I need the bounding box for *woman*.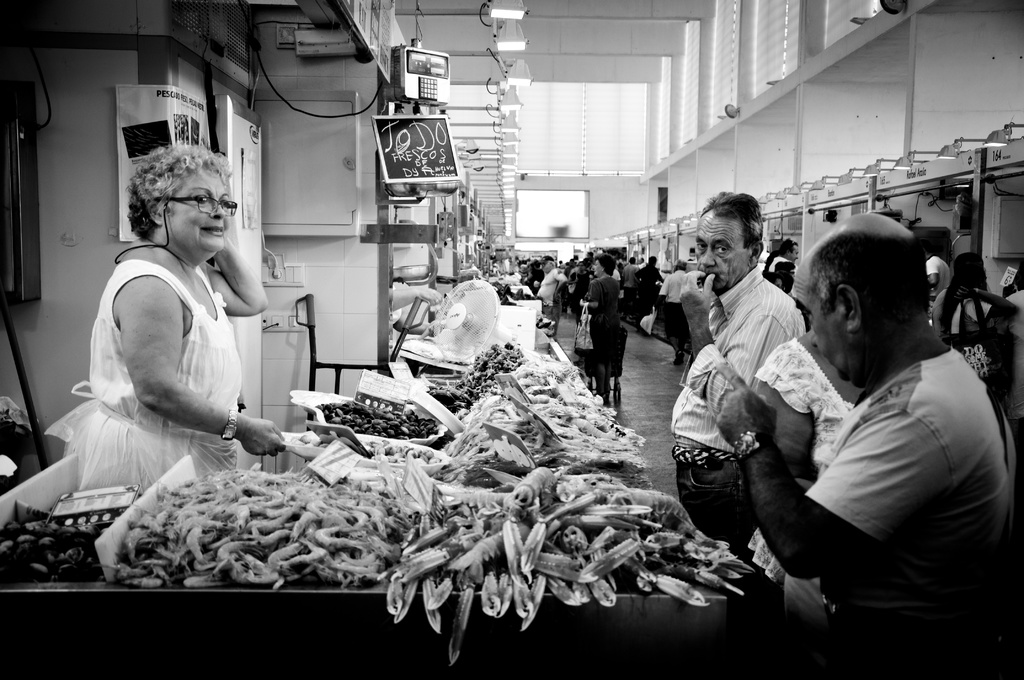
Here it is: <box>937,266,1021,334</box>.
